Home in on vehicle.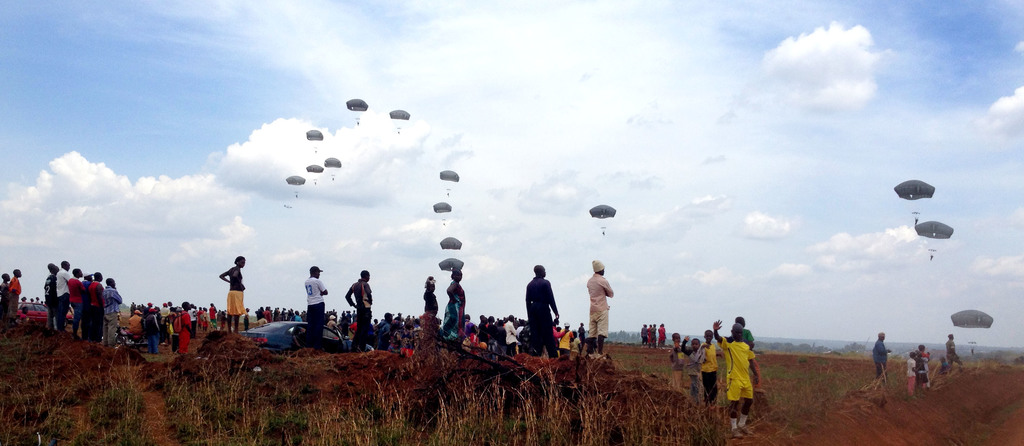
Homed in at bbox(16, 302, 74, 326).
